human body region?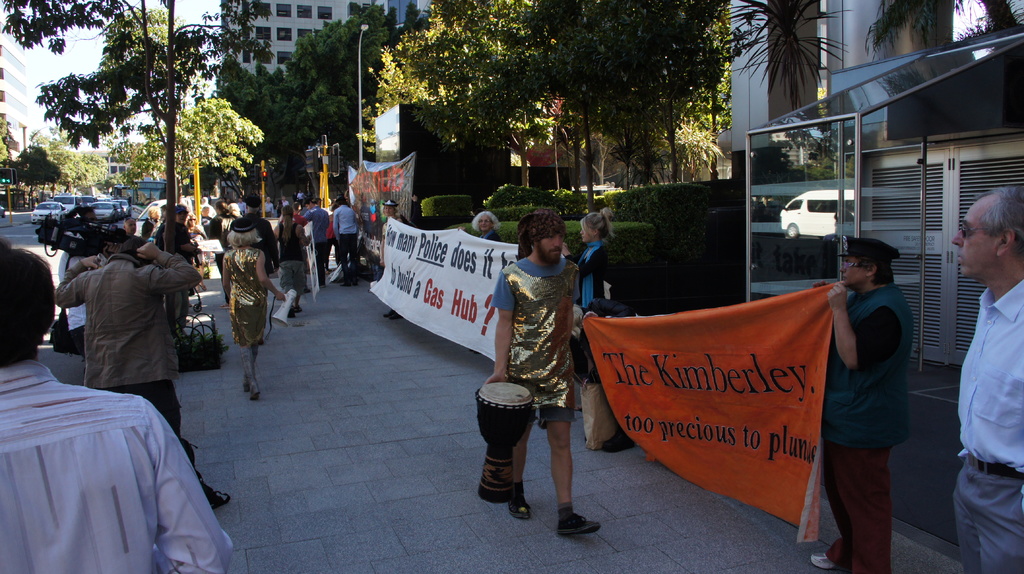
x1=484 y1=212 x2=593 y2=513
